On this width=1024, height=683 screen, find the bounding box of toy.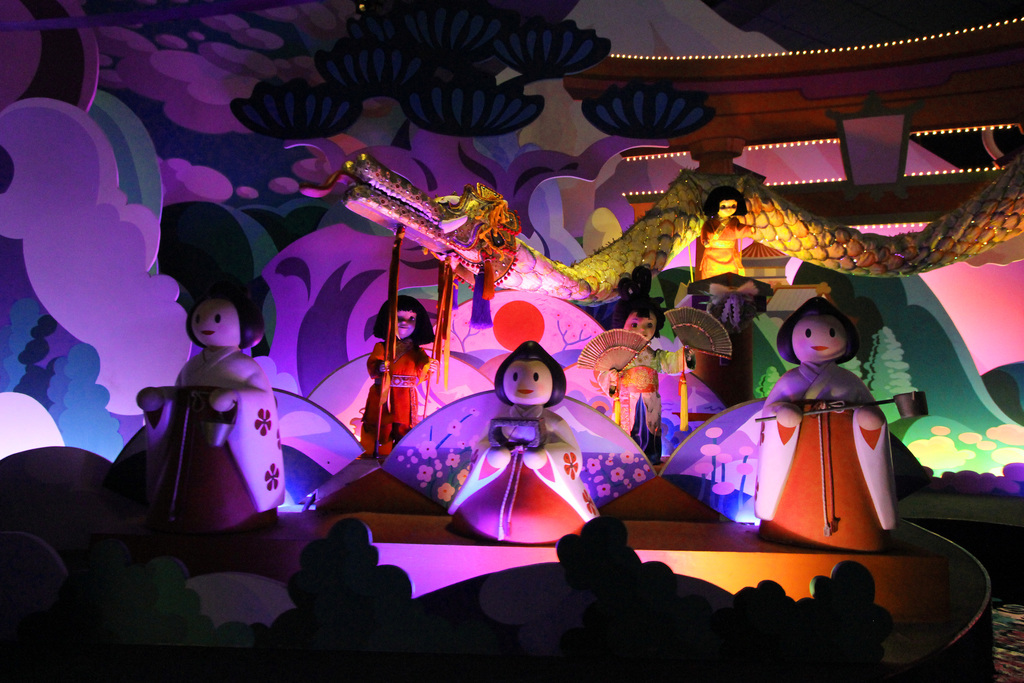
Bounding box: <bbox>445, 339, 602, 547</bbox>.
